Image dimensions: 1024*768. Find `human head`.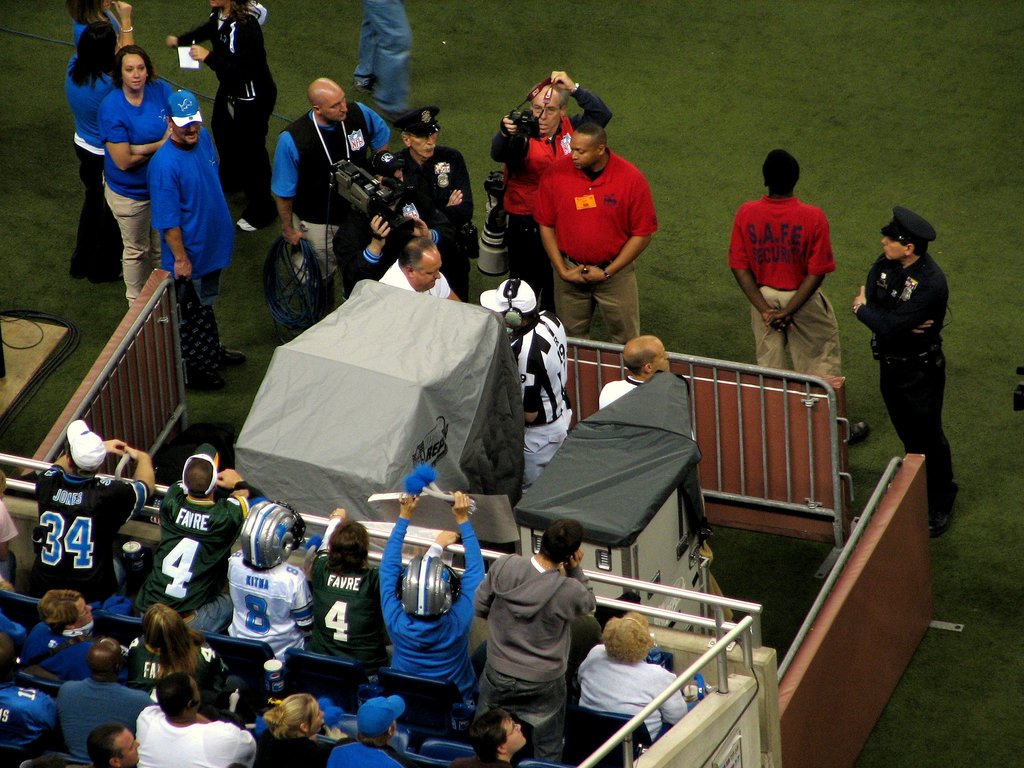
{"left": 63, "top": 420, "right": 112, "bottom": 476}.
